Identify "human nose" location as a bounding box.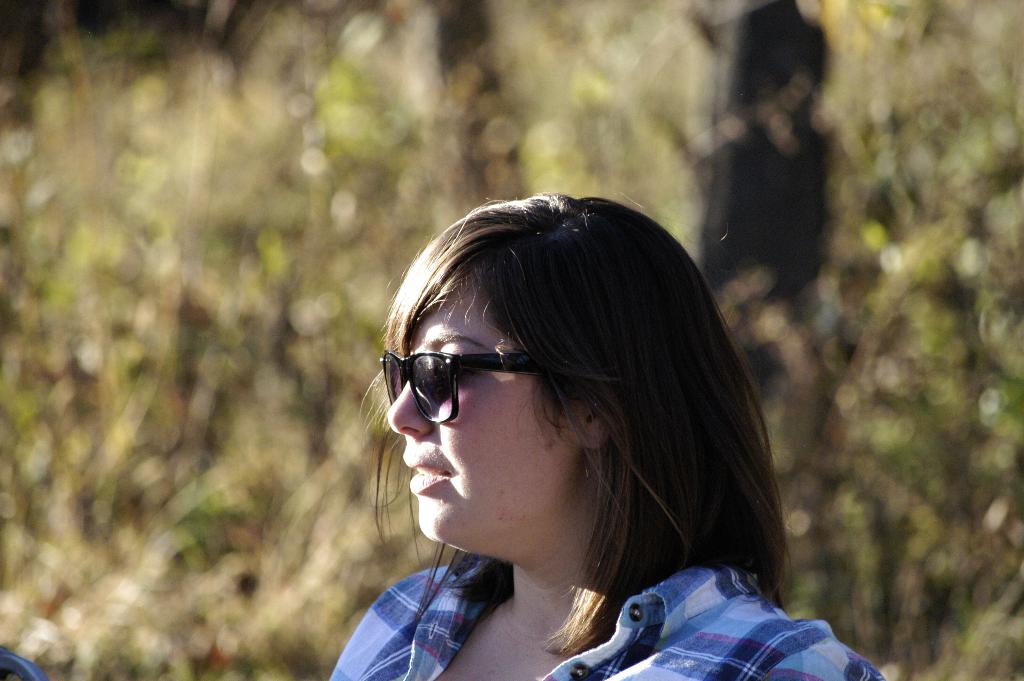
box(385, 380, 430, 440).
